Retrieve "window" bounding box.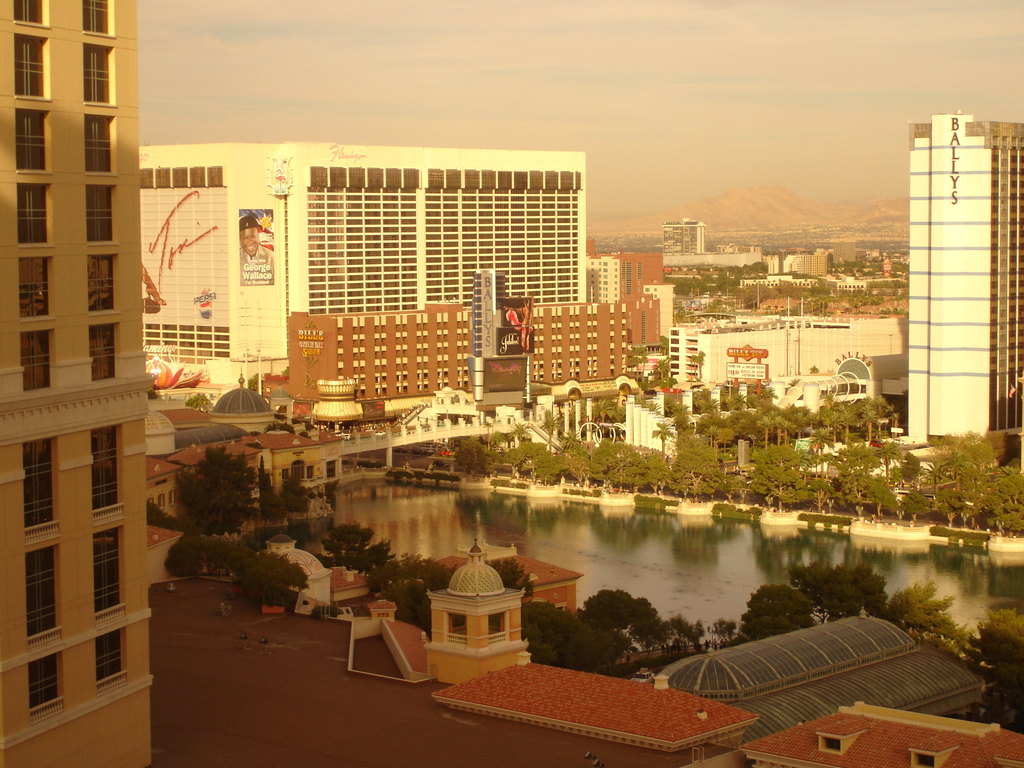
Bounding box: x1=464, y1=365, x2=470, y2=378.
